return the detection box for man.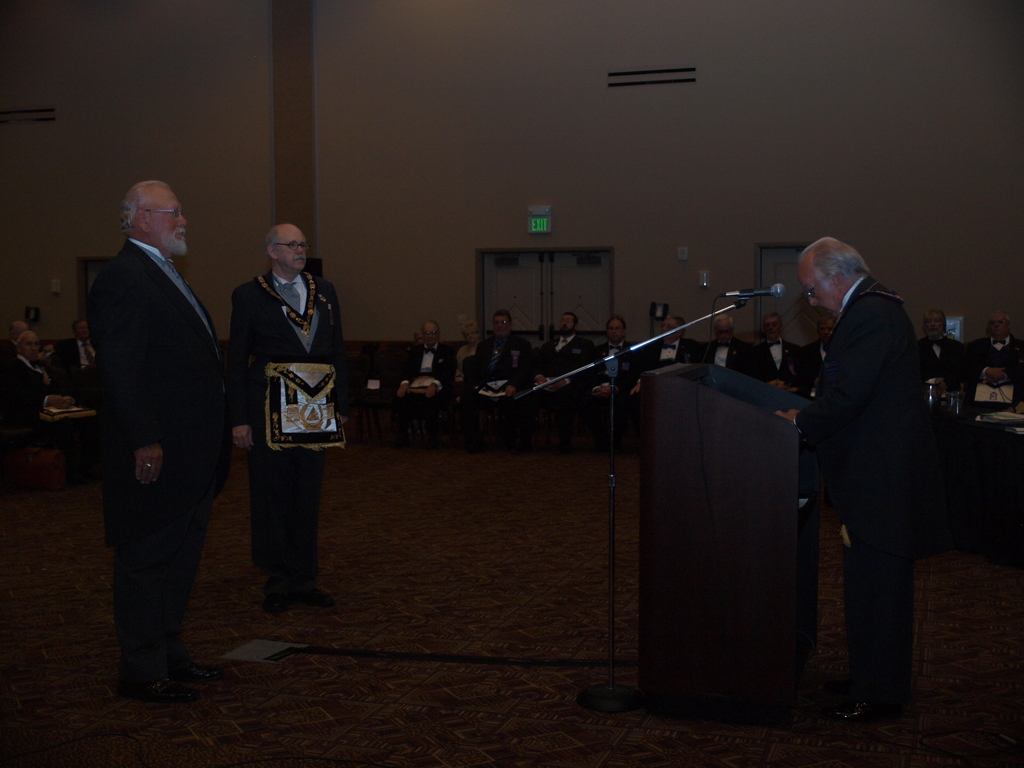
398,318,452,440.
